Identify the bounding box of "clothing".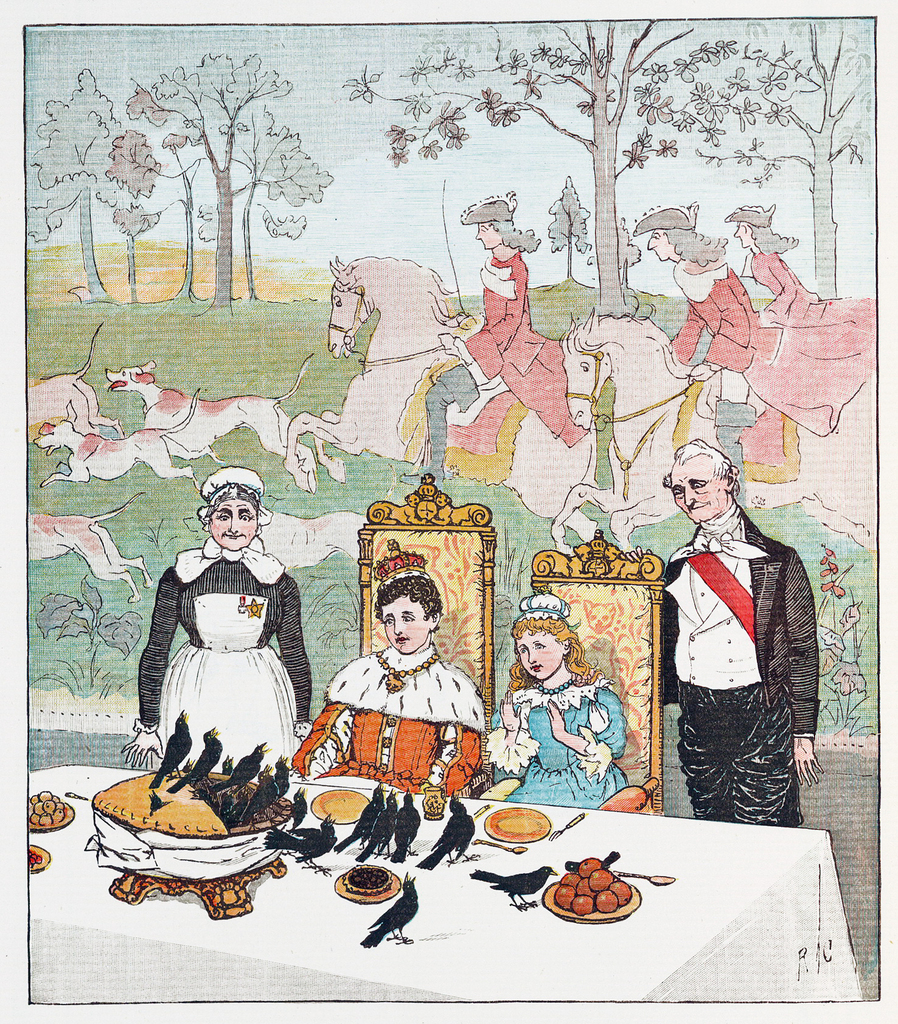
[x1=479, y1=666, x2=638, y2=817].
